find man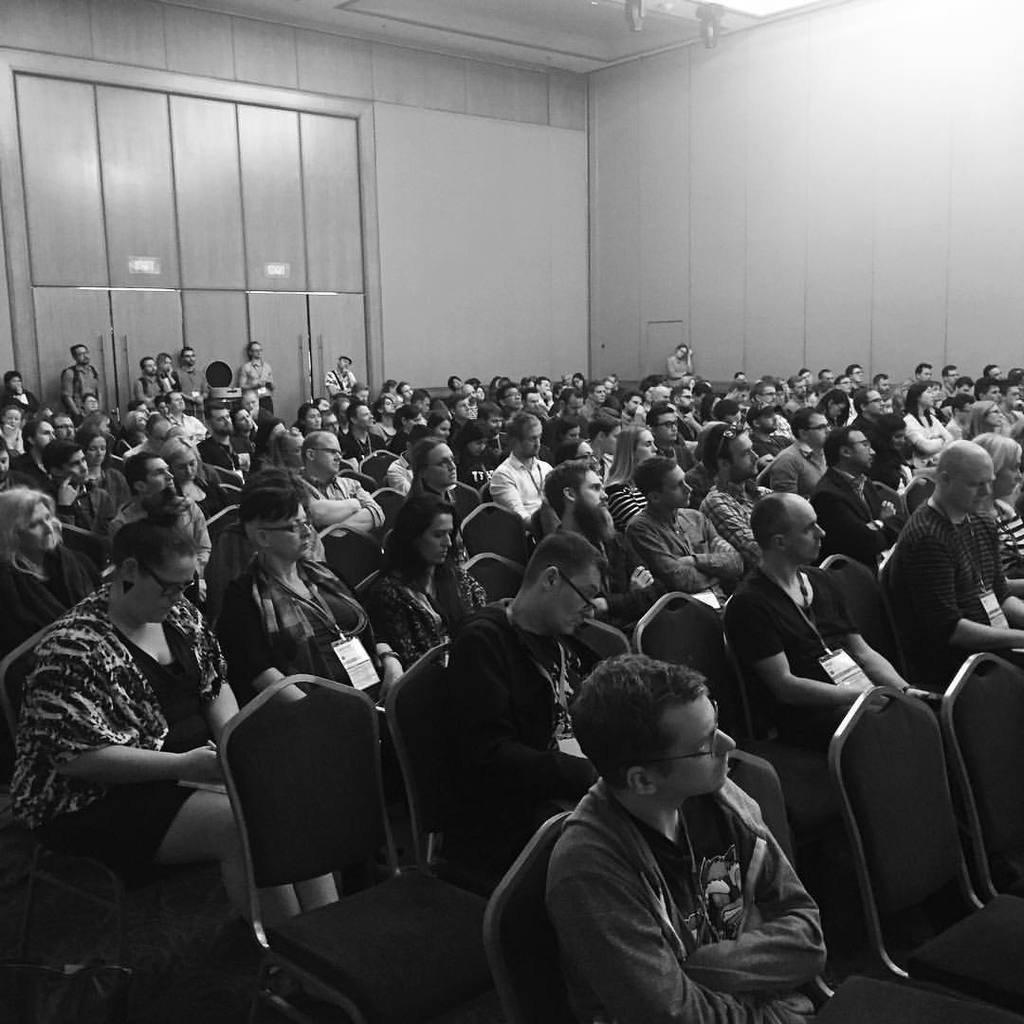
(984,364,1007,378)
